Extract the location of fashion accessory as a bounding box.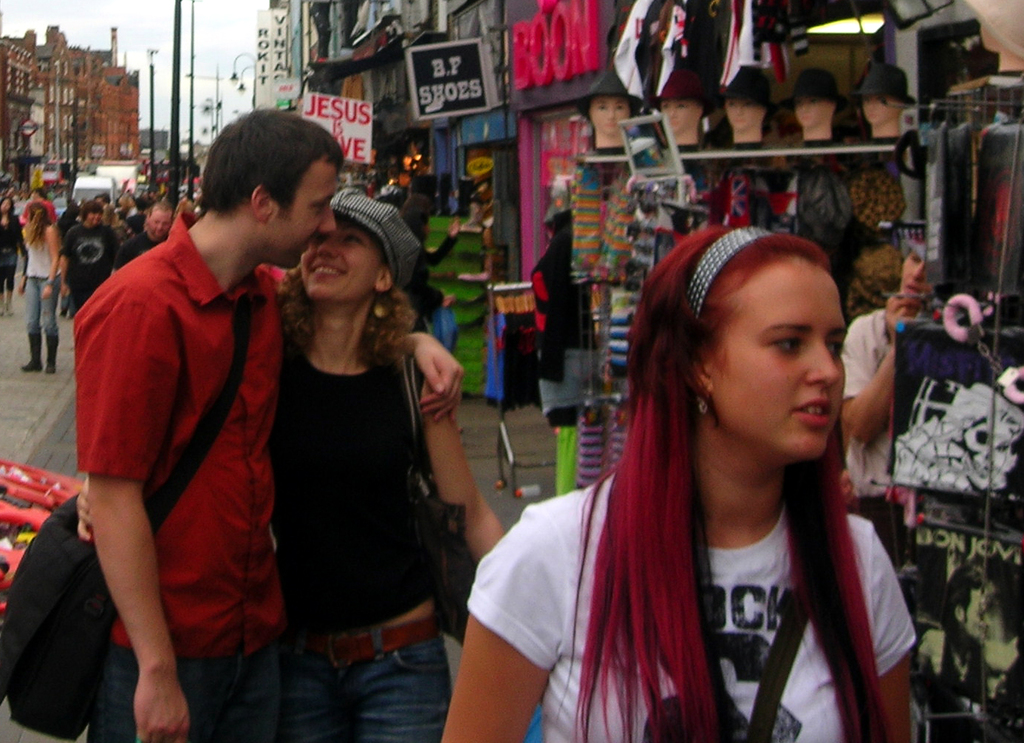
[404, 353, 475, 648].
